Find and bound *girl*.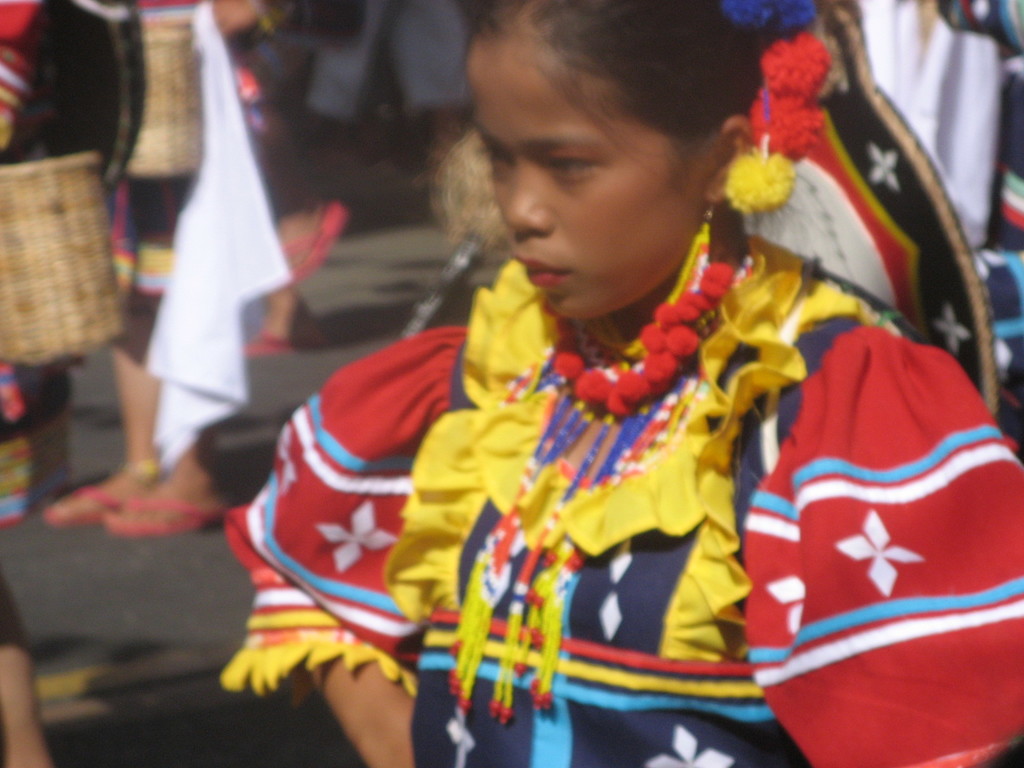
Bound: 223/0/1023/767.
